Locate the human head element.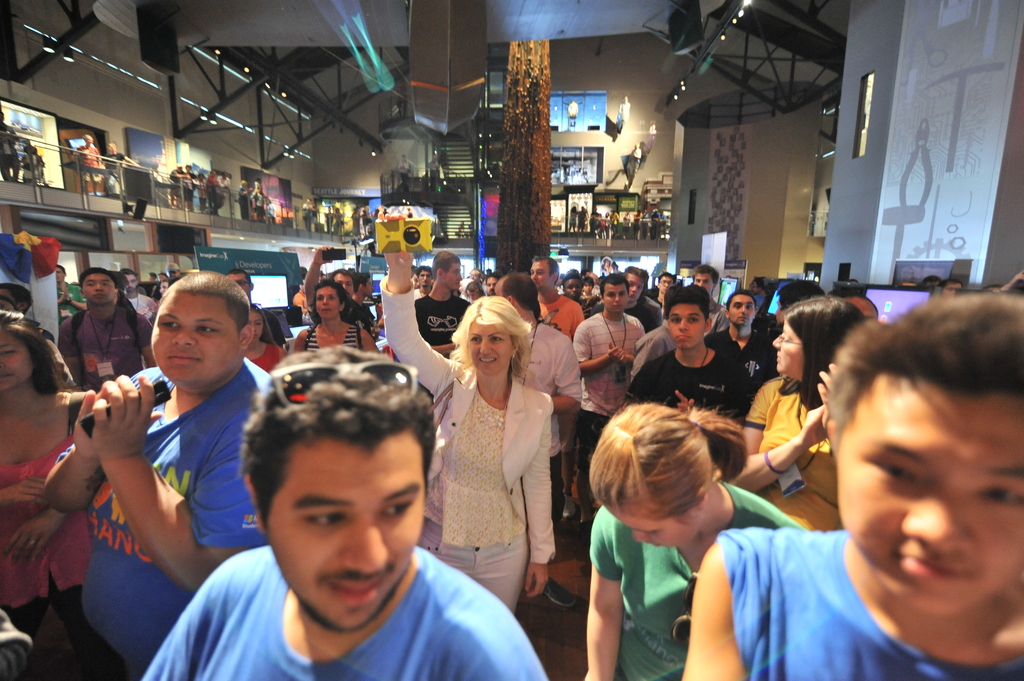
Element bbox: bbox=[157, 278, 169, 295].
